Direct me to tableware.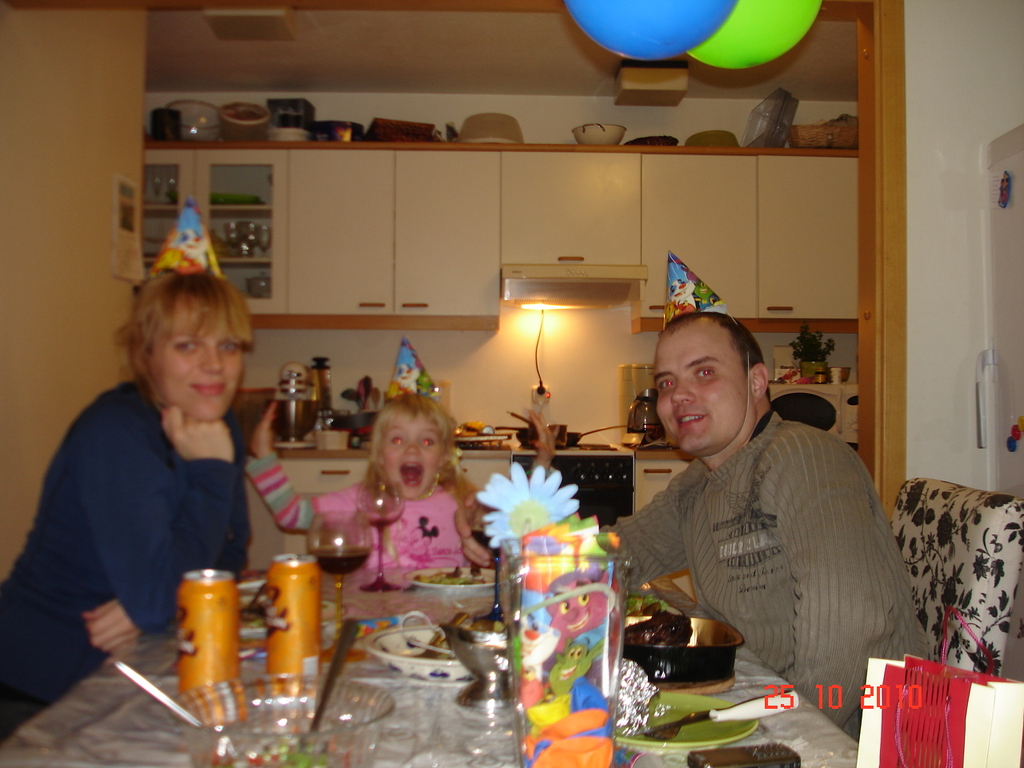
Direction: [left=358, top=486, right=403, bottom=592].
